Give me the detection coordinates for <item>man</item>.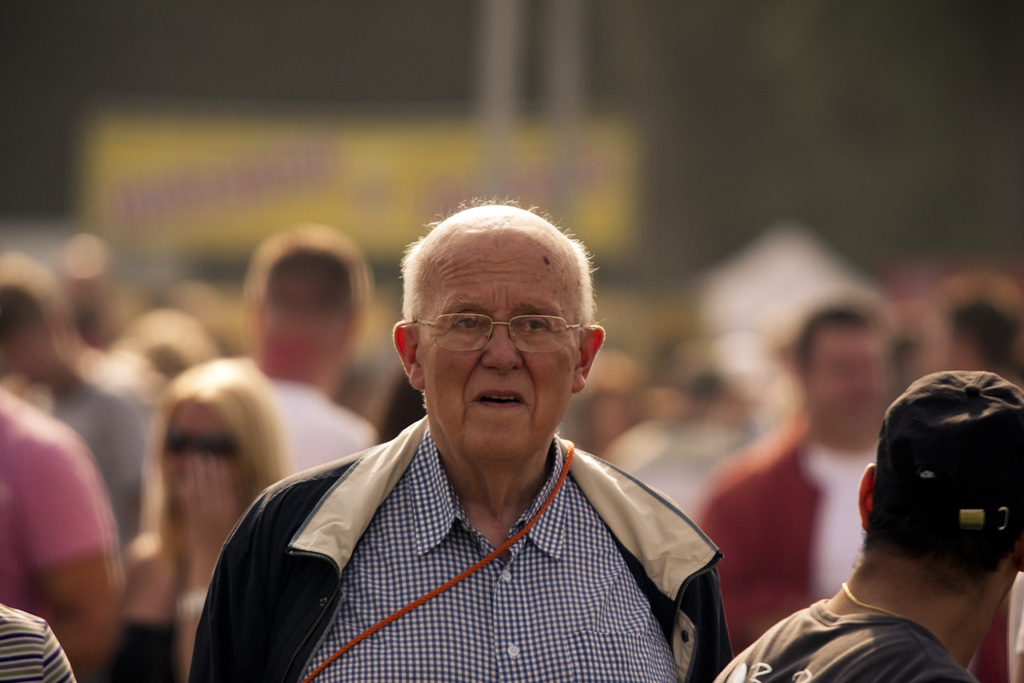
<box>0,389,126,678</box>.
